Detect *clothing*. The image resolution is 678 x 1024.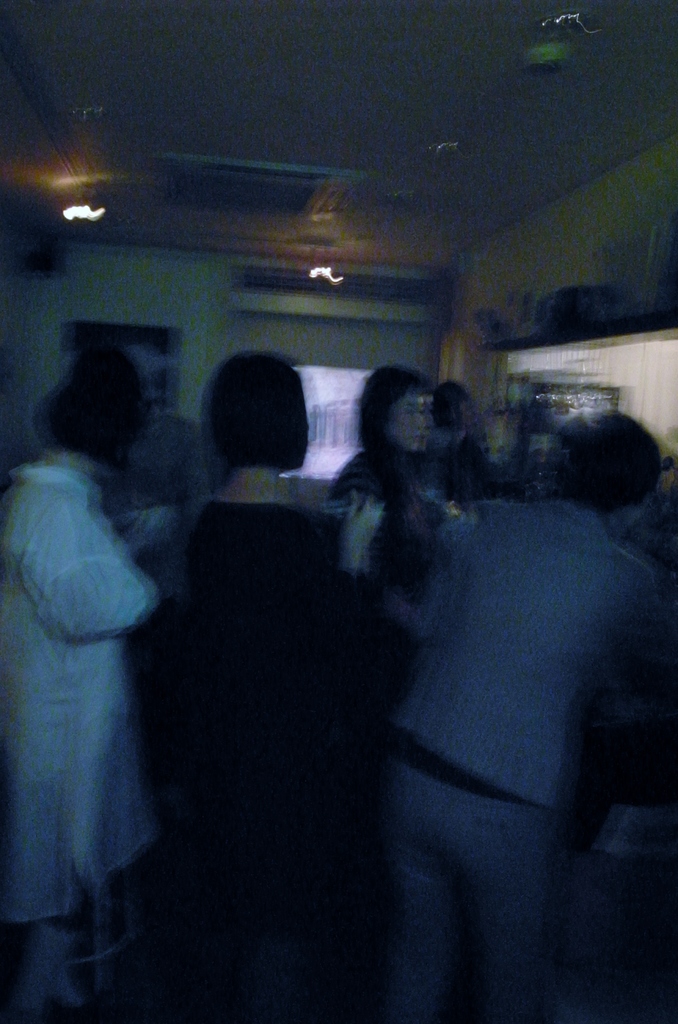
box=[4, 368, 200, 979].
